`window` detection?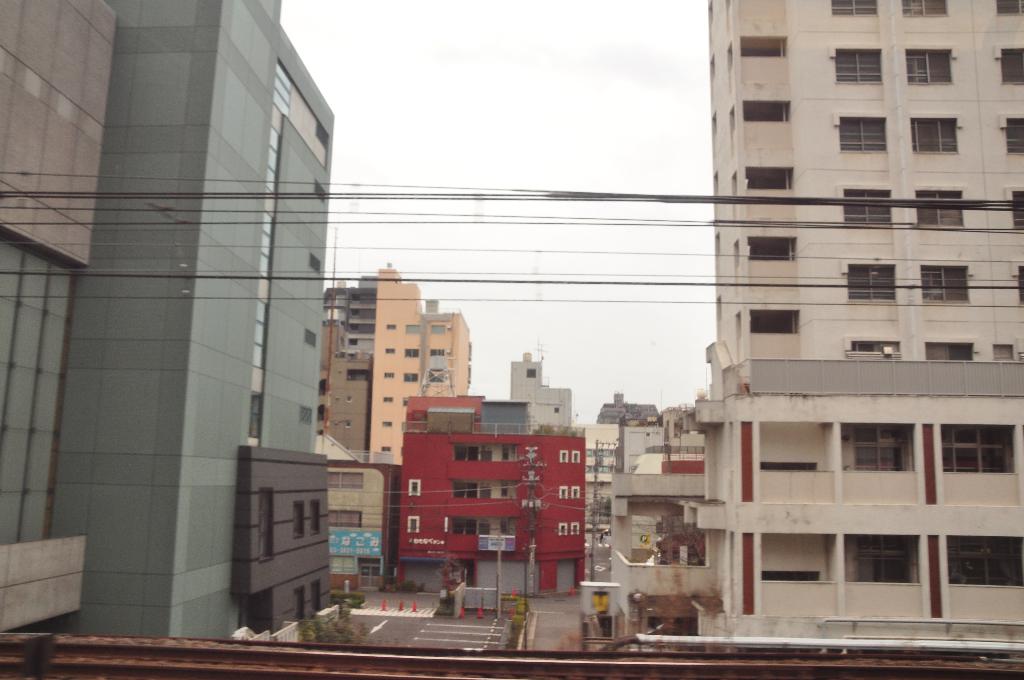
[922, 264, 968, 306]
